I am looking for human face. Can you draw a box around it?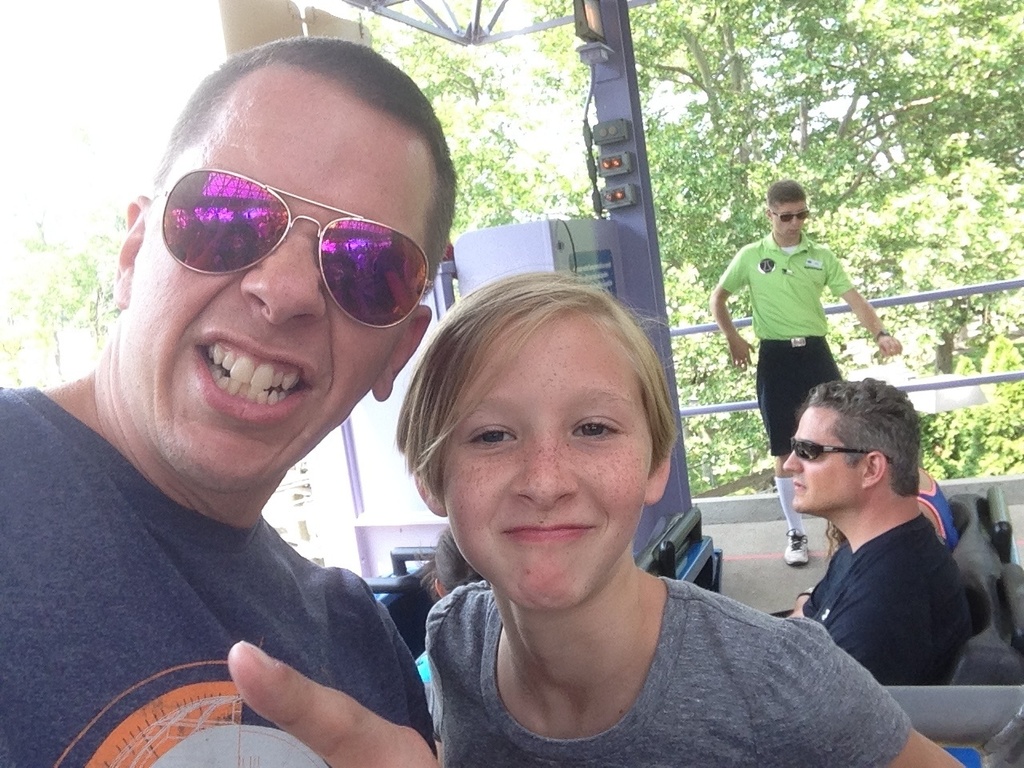
Sure, the bounding box is pyautogui.locateOnScreen(773, 202, 806, 242).
